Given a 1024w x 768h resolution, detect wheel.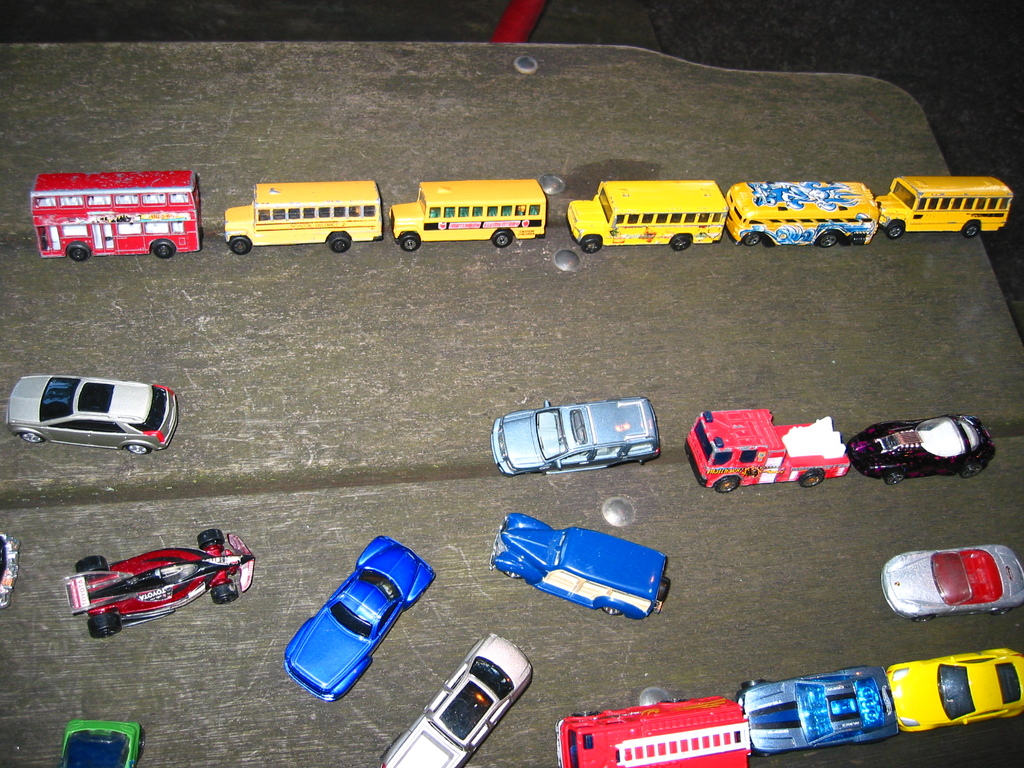
{"x1": 67, "y1": 243, "x2": 91, "y2": 262}.
